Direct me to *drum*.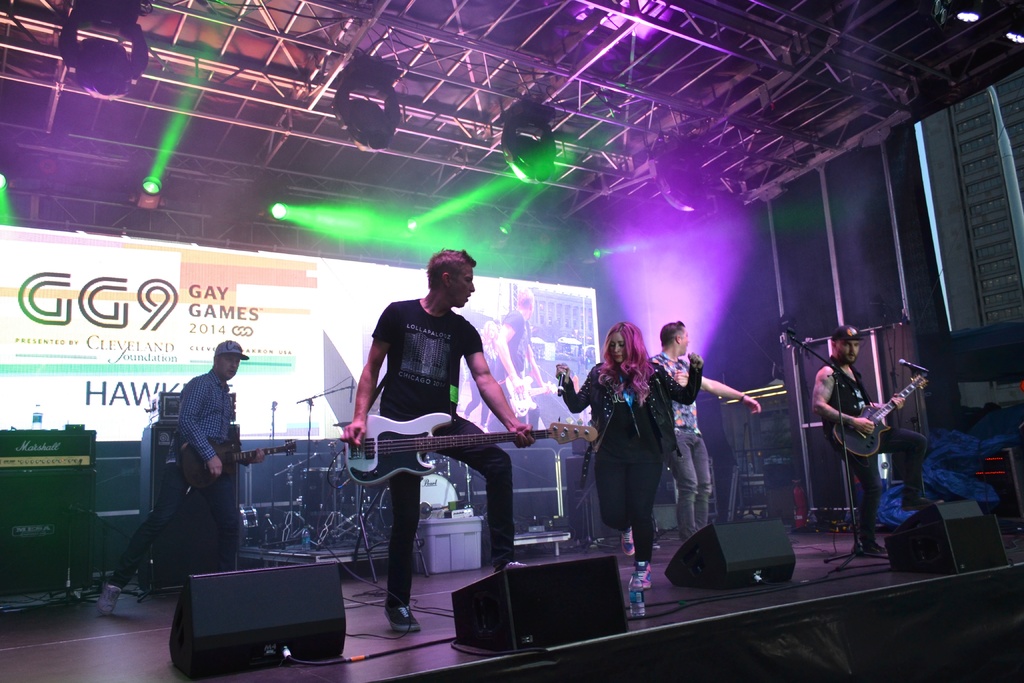
Direction: (300,466,345,516).
